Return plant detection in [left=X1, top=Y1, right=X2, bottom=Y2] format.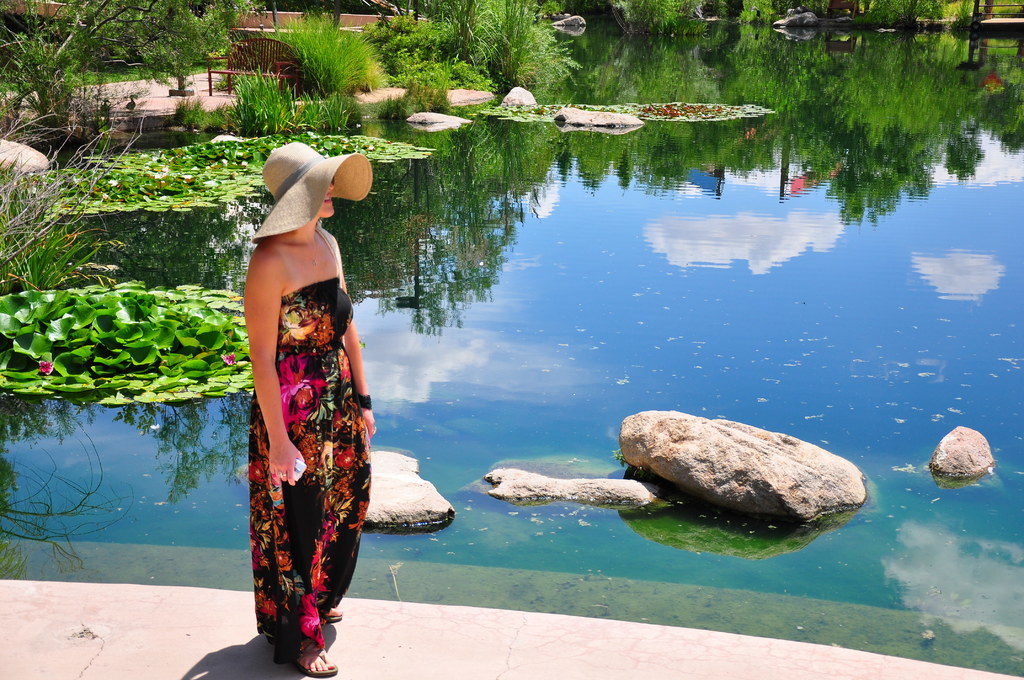
[left=0, top=283, right=257, bottom=400].
